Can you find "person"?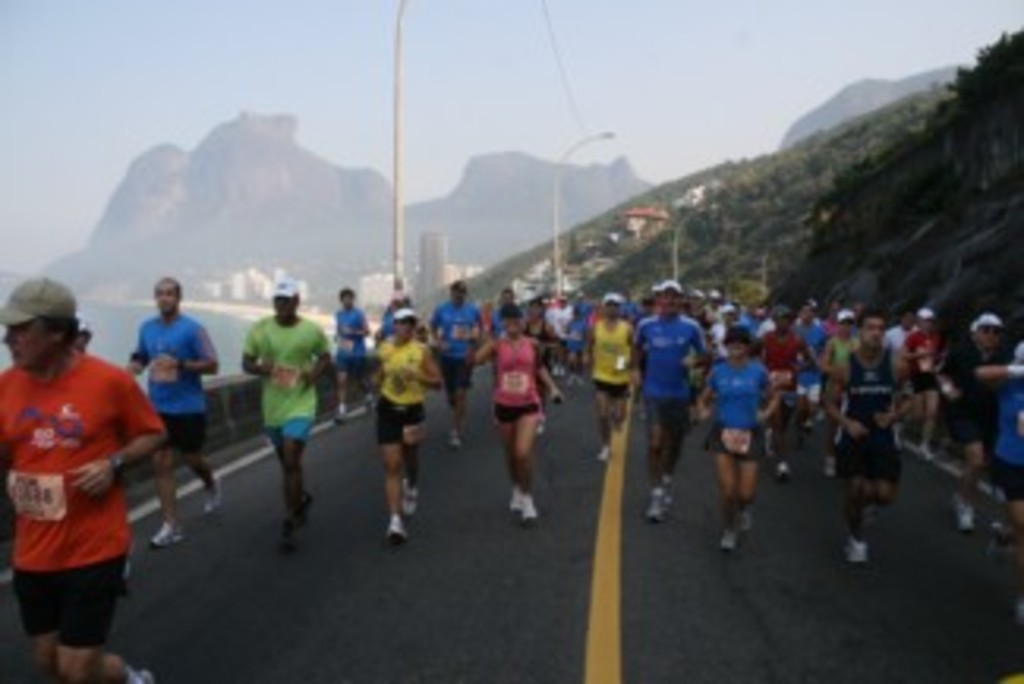
Yes, bounding box: 0/277/154/683.
